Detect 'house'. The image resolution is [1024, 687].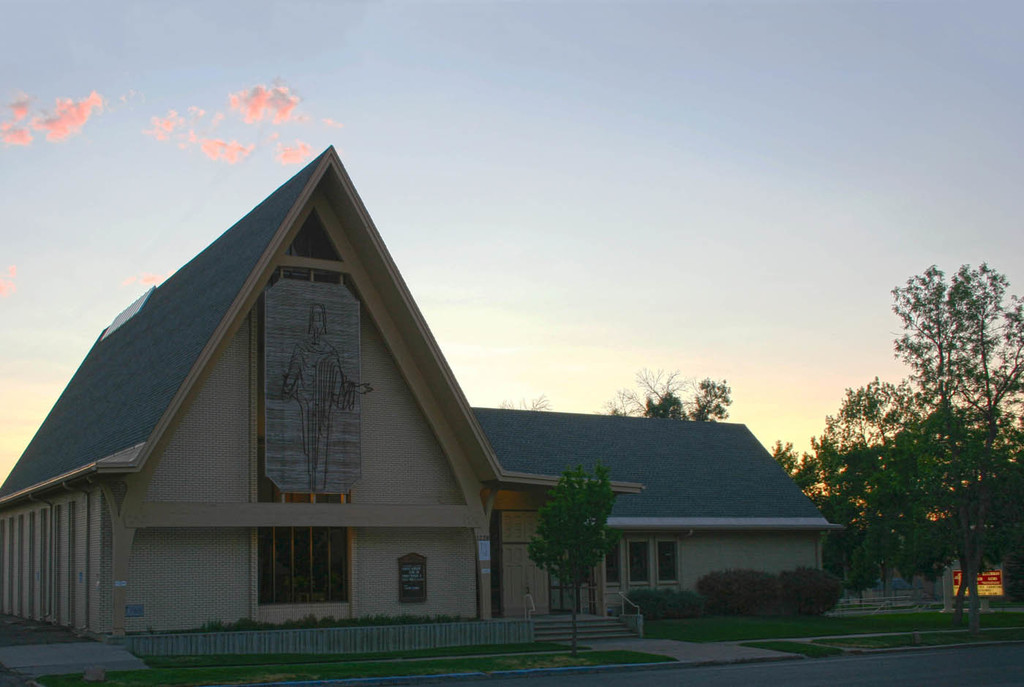
[0,150,833,652].
